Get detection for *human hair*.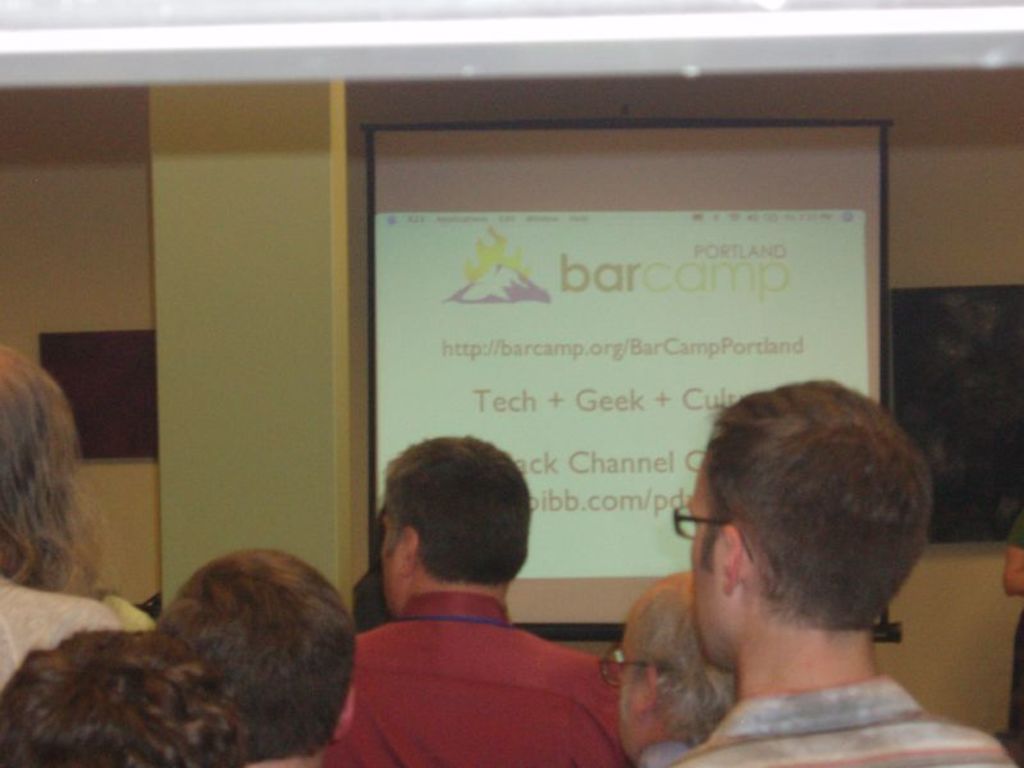
Detection: crop(0, 626, 244, 767).
